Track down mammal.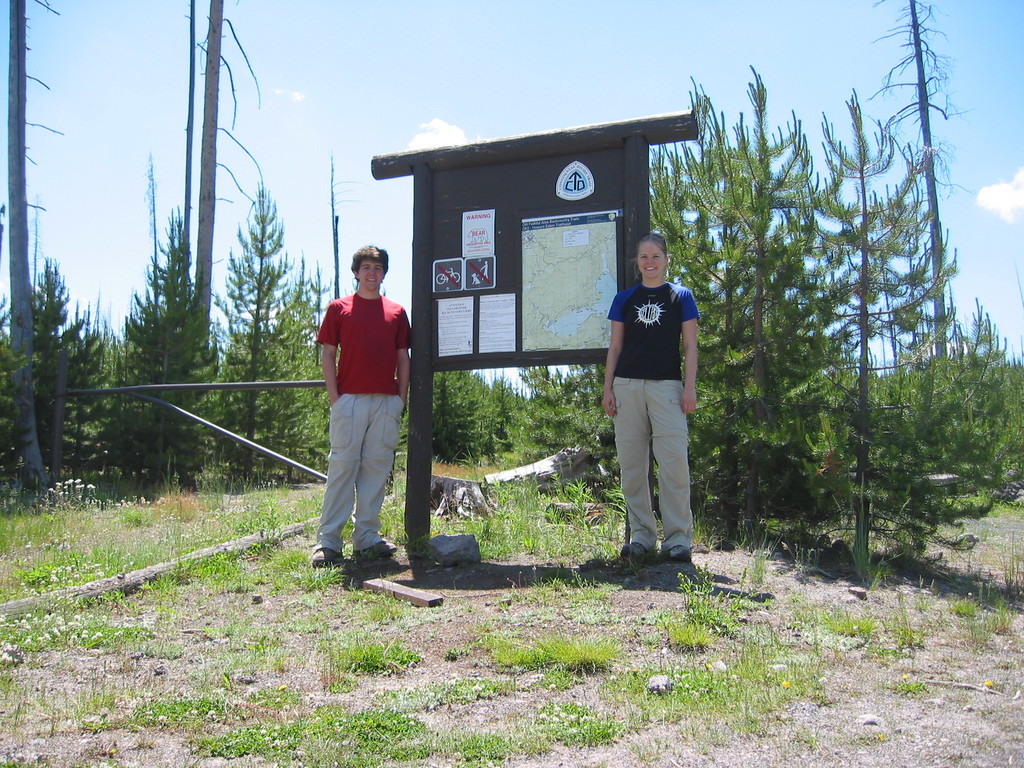
Tracked to [603, 228, 701, 560].
